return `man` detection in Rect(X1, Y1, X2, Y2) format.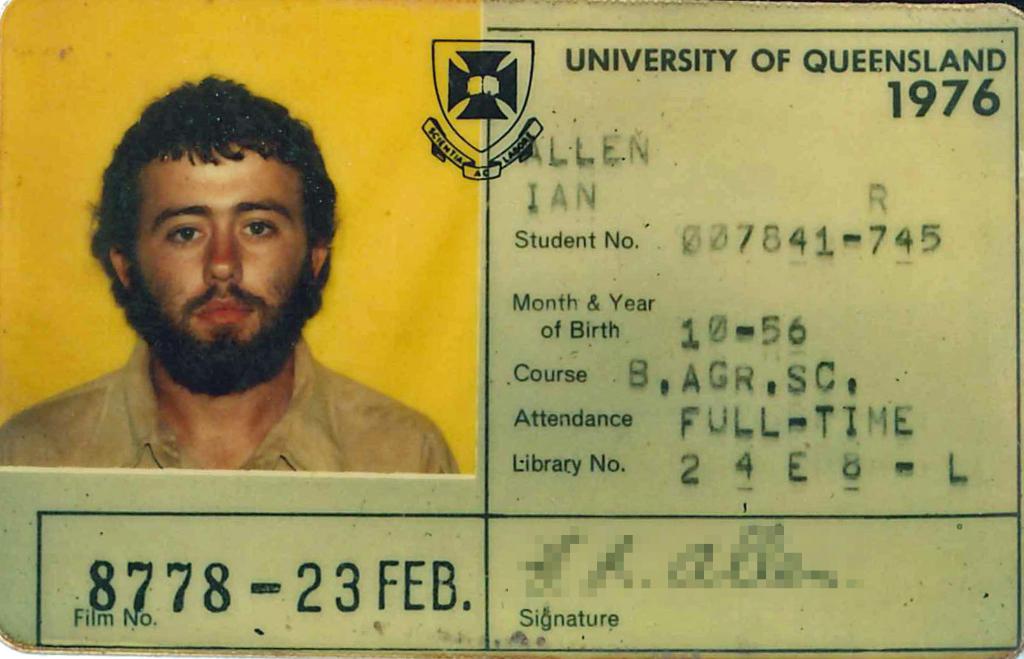
Rect(23, 90, 488, 525).
